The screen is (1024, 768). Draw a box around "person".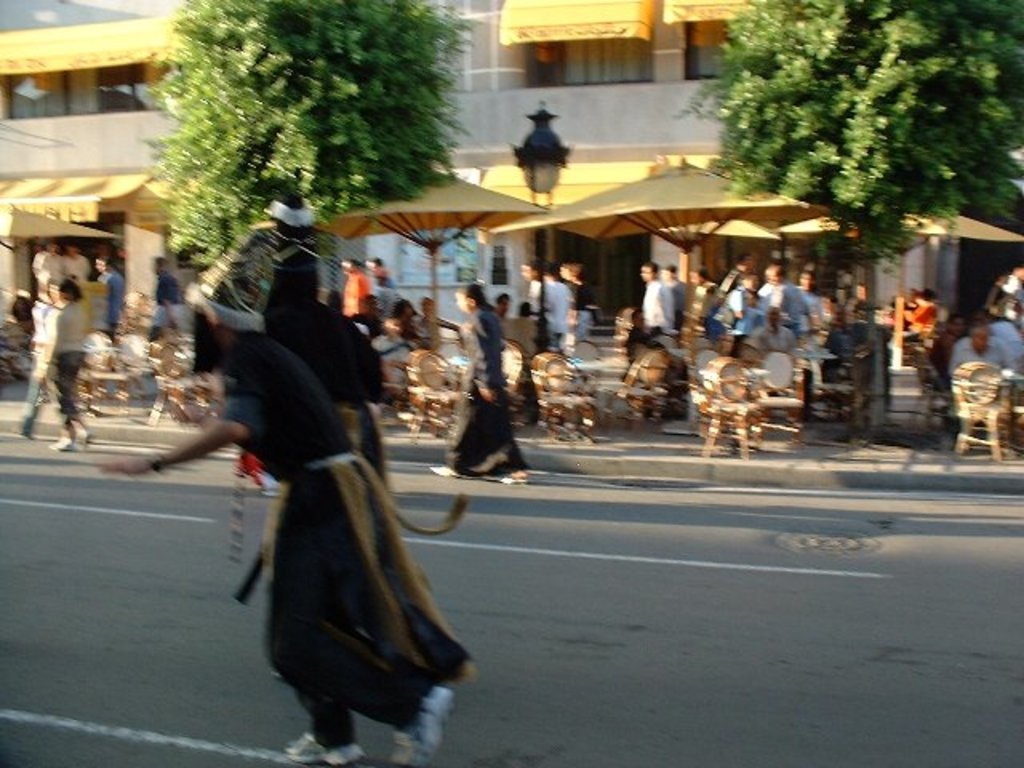
x1=426 y1=285 x2=531 y2=483.
